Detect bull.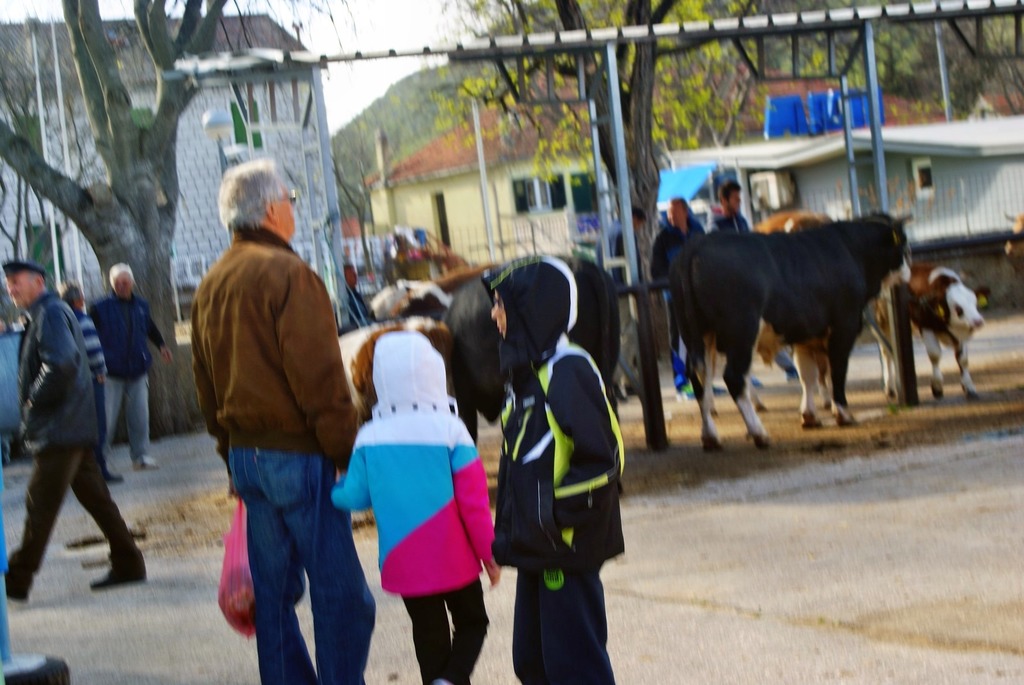
Detected at pyautogui.locateOnScreen(870, 264, 989, 398).
